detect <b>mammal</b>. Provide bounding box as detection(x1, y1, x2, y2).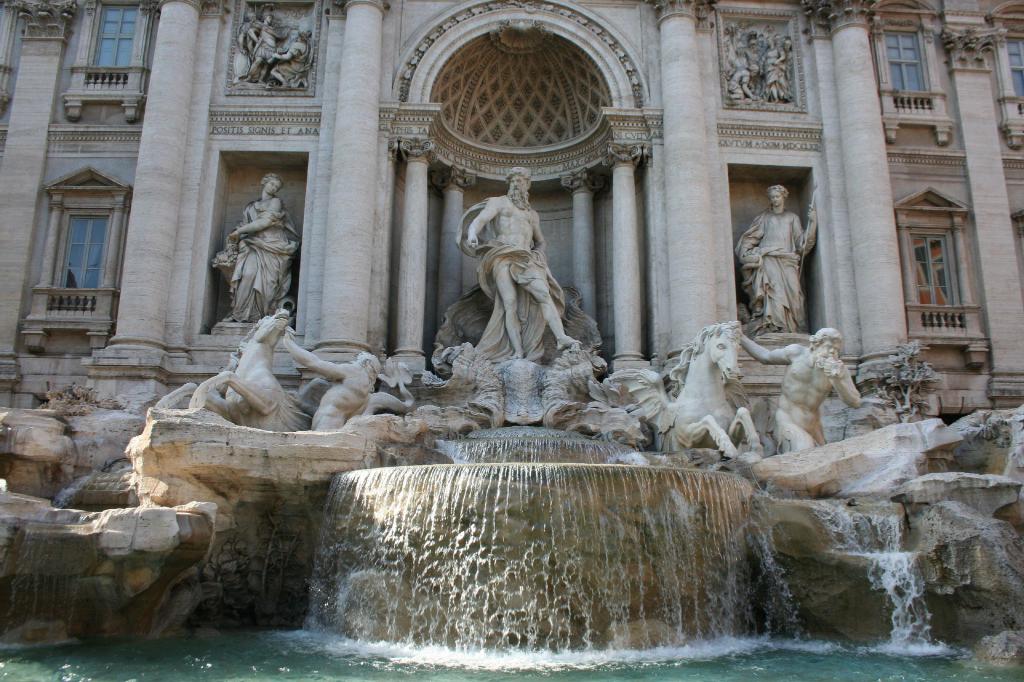
detection(760, 36, 787, 102).
